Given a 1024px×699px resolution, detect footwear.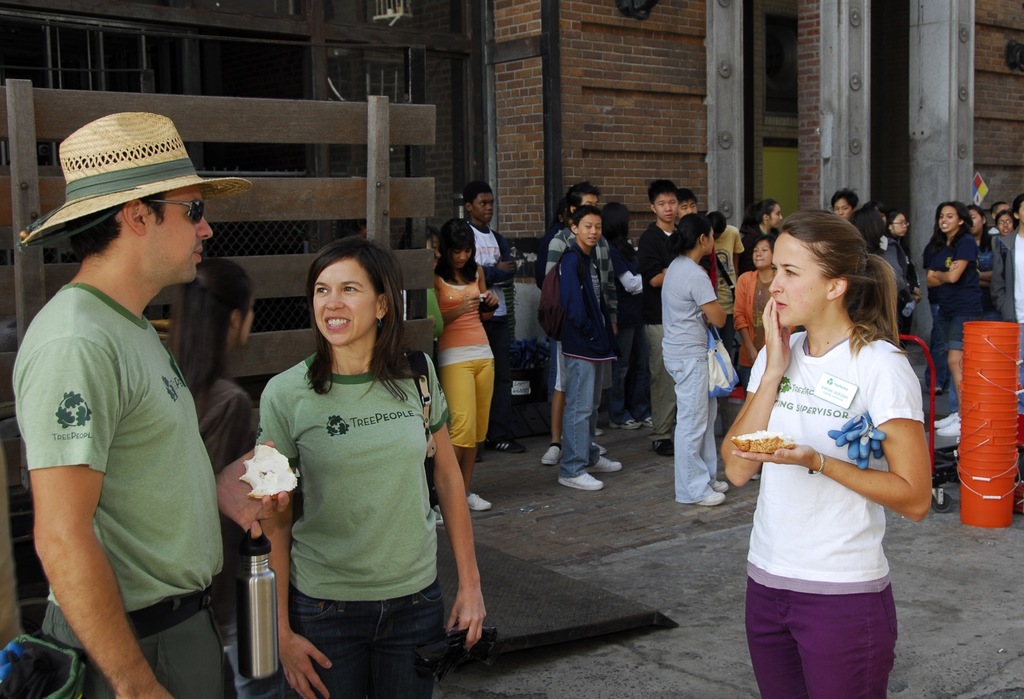
locate(925, 382, 943, 393).
